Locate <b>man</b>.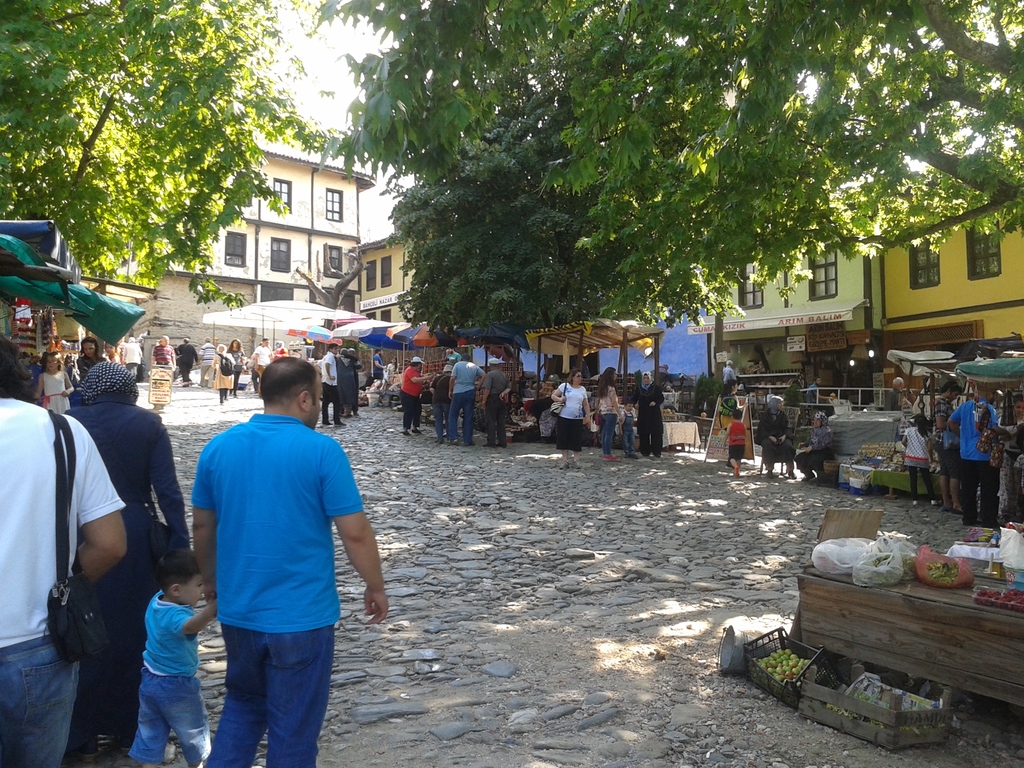
Bounding box: Rect(948, 389, 1004, 525).
